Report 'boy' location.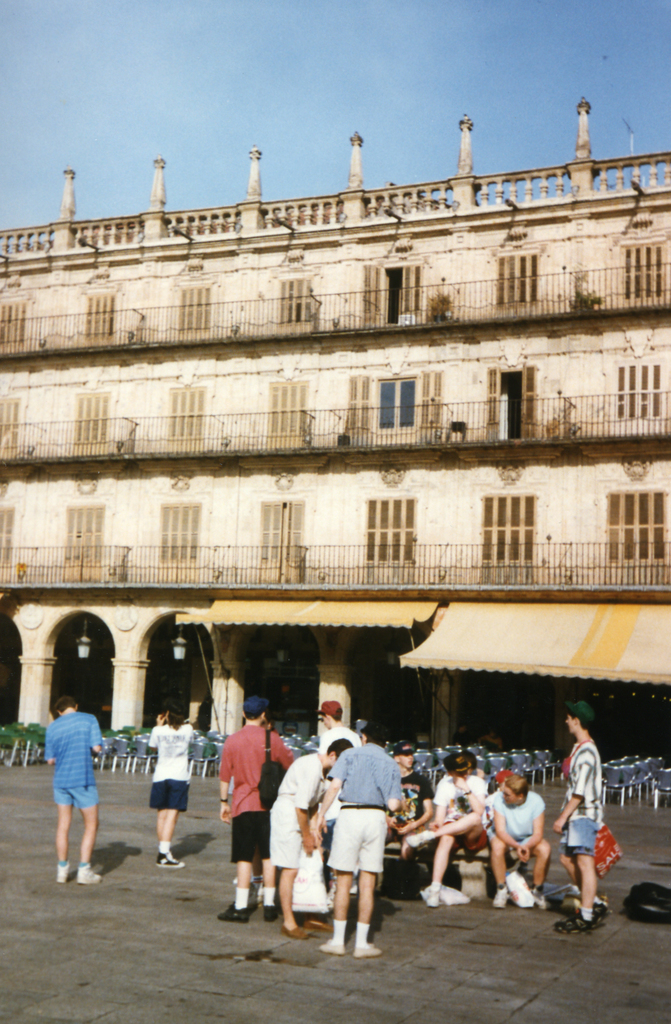
Report: detection(44, 696, 98, 882).
